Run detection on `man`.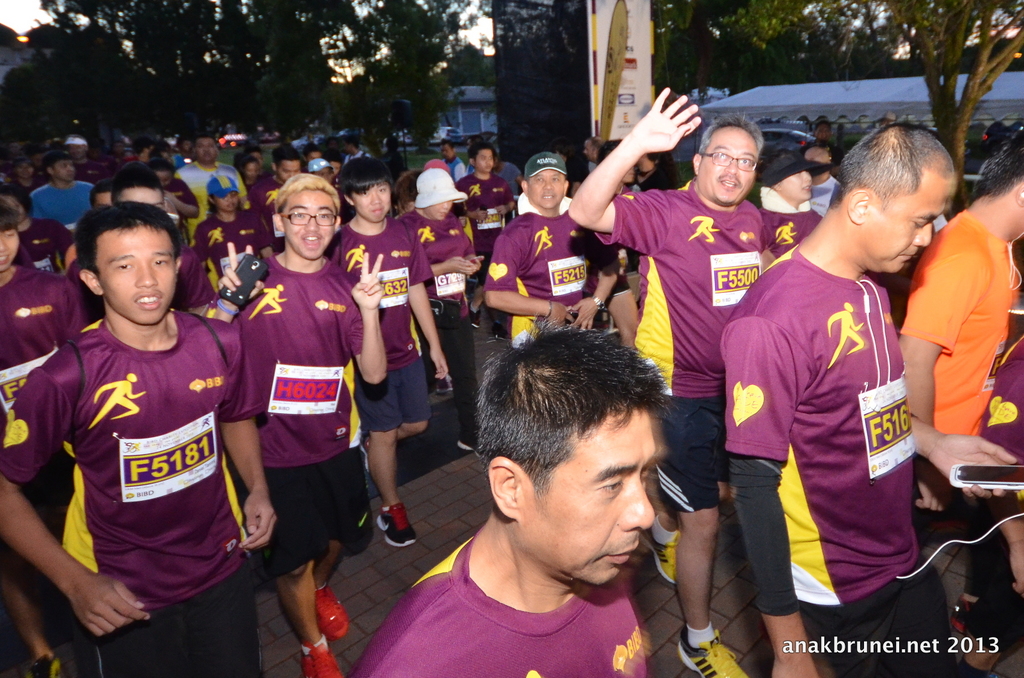
Result: (x1=899, y1=126, x2=1023, y2=677).
